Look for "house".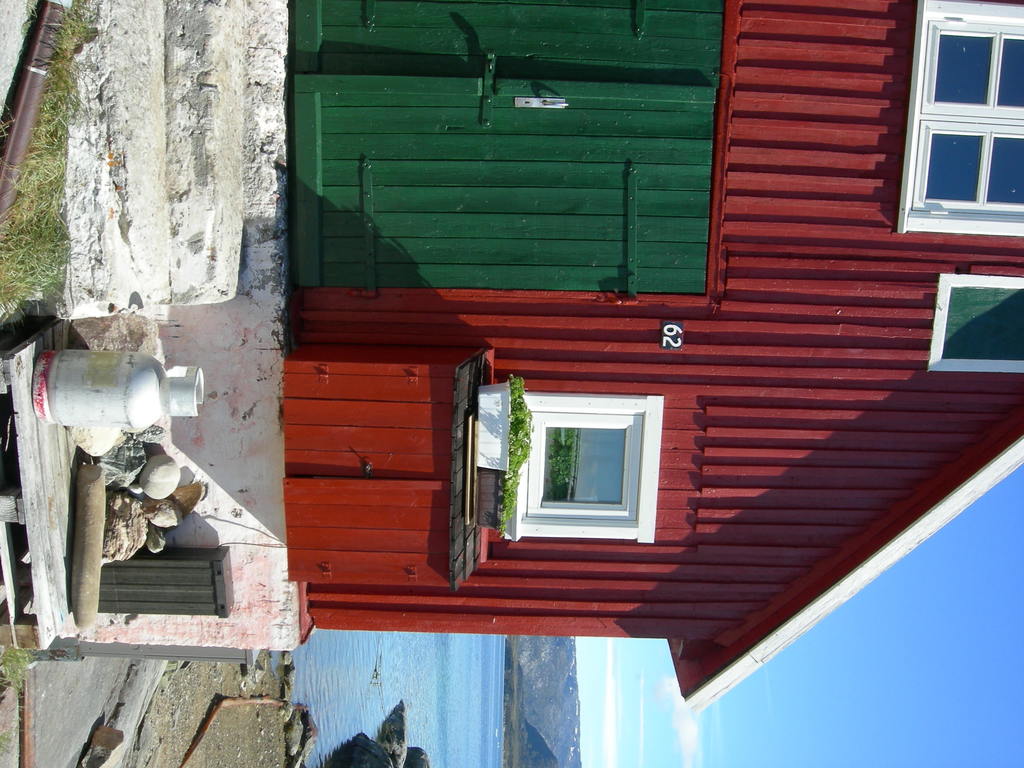
Found: 280 0 1023 716.
